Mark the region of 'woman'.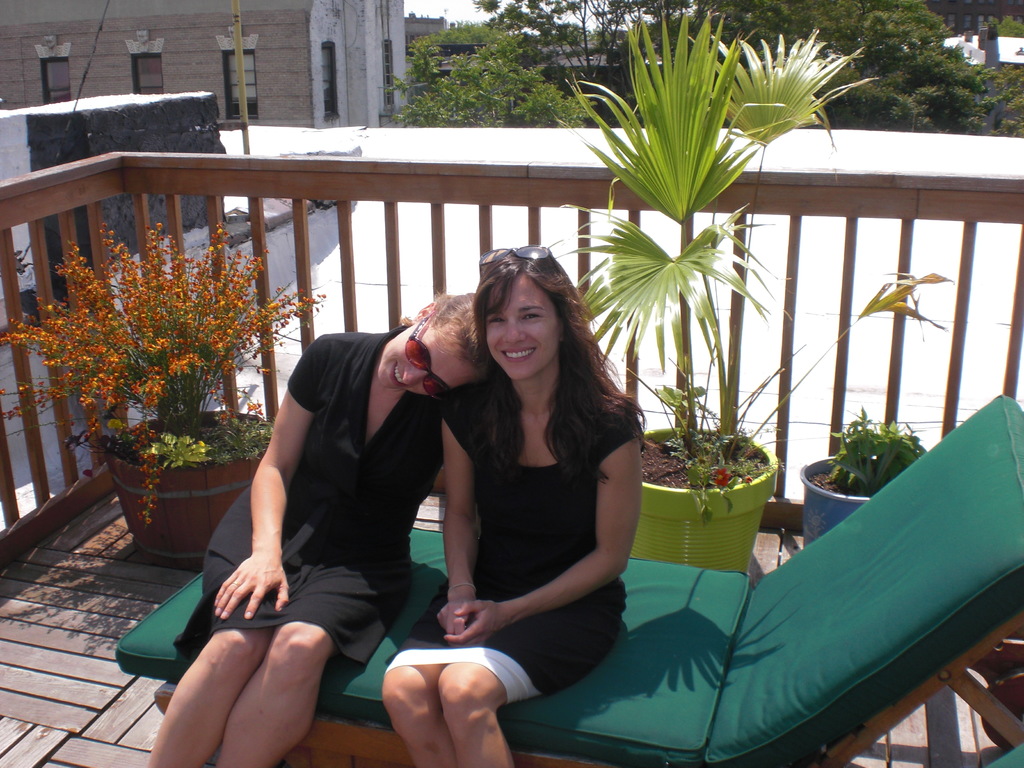
Region: [x1=399, y1=237, x2=655, y2=749].
